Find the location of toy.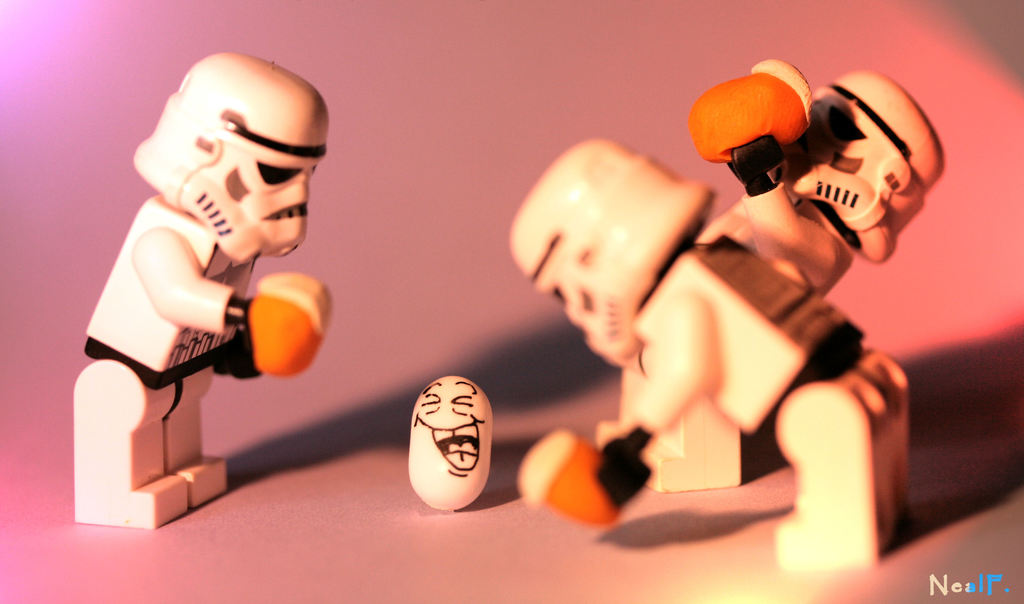
Location: x1=685, y1=54, x2=815, y2=159.
